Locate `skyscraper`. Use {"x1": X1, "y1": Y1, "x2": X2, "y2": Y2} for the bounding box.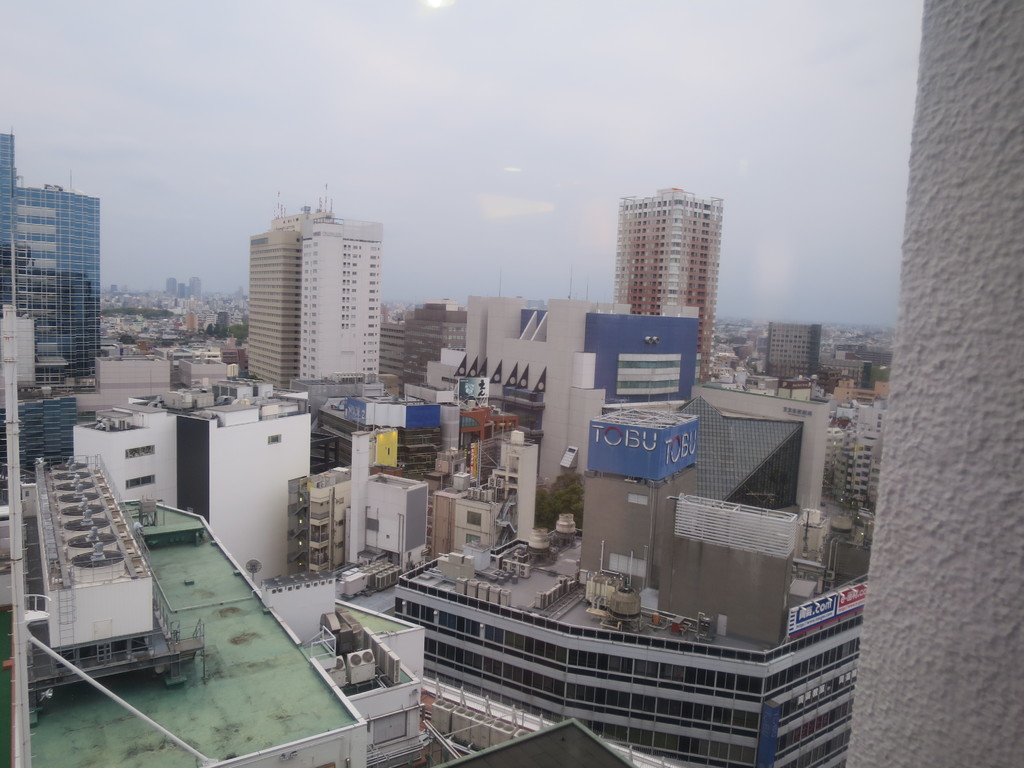
{"x1": 415, "y1": 461, "x2": 516, "y2": 564}.
